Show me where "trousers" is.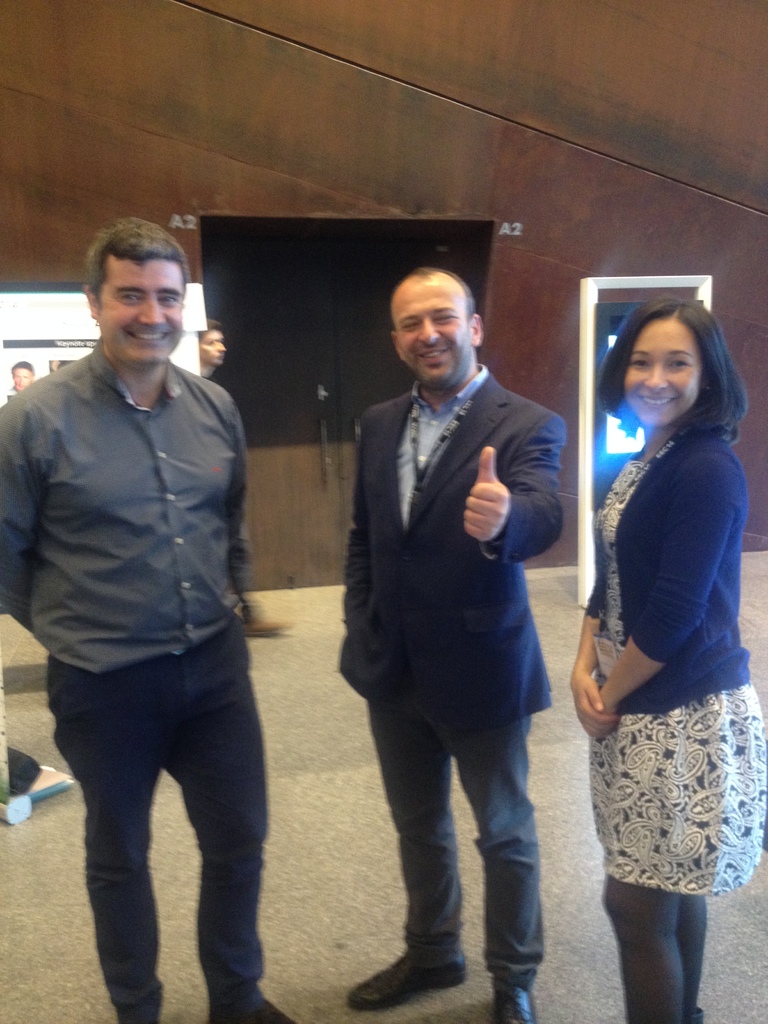
"trousers" is at <region>36, 657, 296, 1023</region>.
